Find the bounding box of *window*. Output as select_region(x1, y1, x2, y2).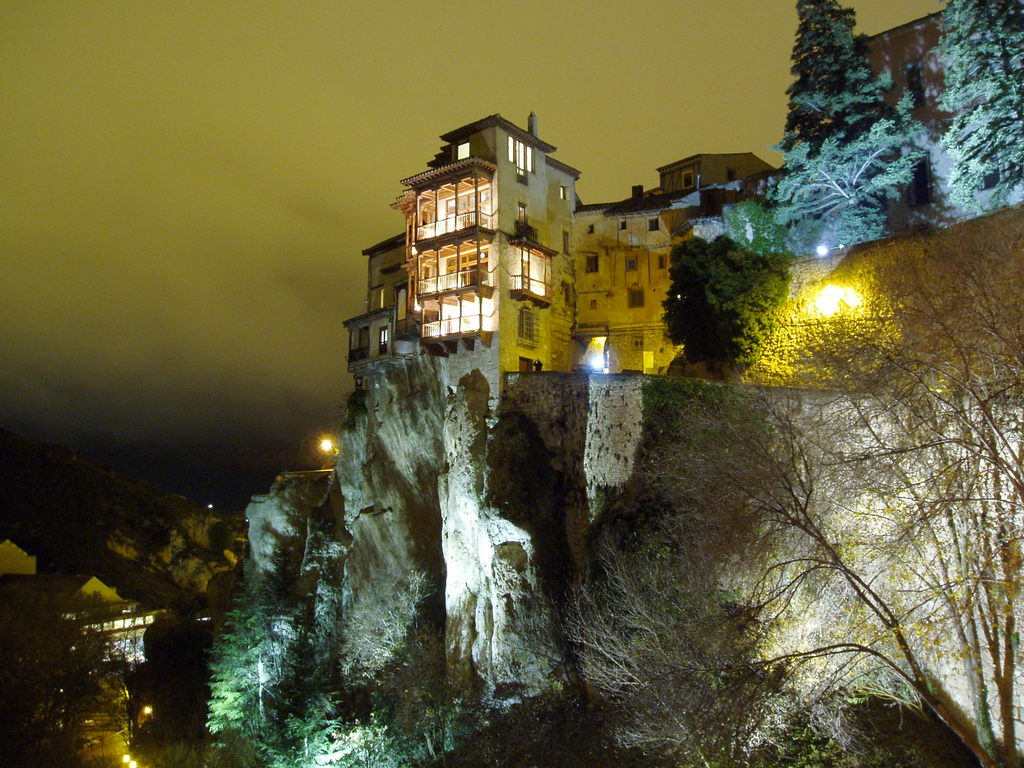
select_region(620, 221, 625, 228).
